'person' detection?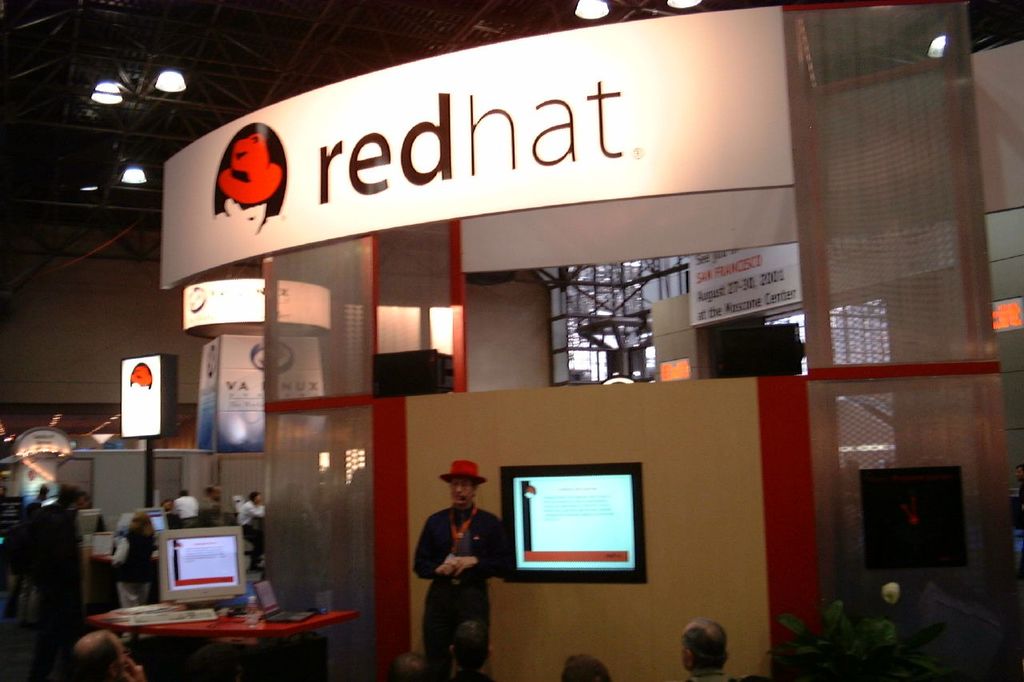
rect(205, 484, 226, 527)
